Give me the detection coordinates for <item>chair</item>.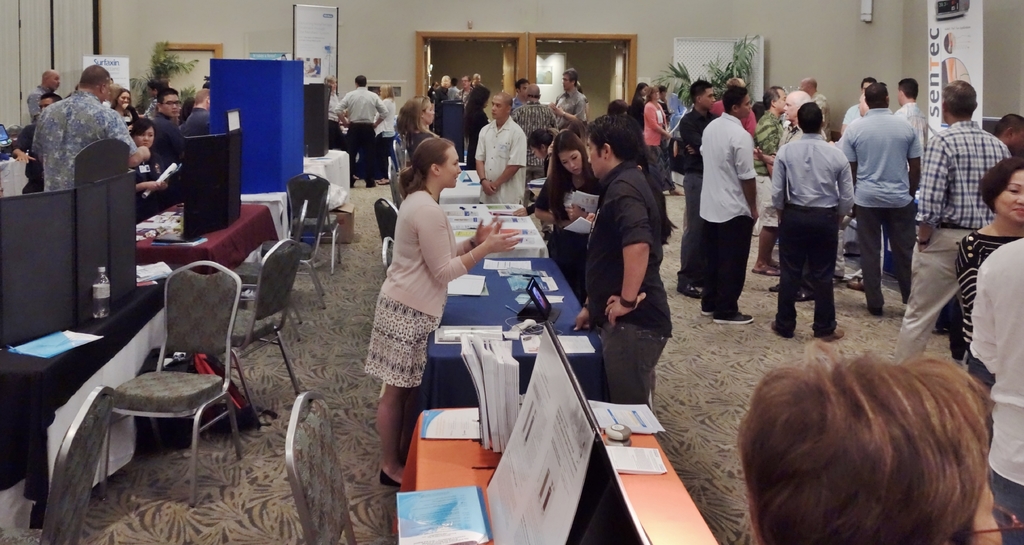
105, 255, 240, 503.
